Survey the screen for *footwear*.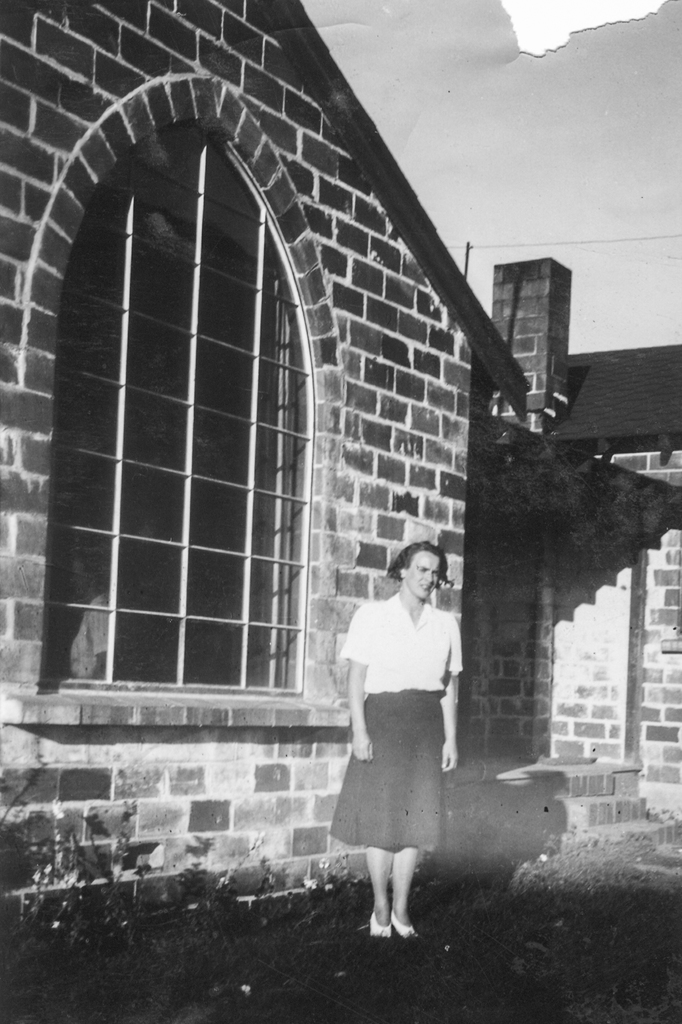
Survey found: {"x1": 388, "y1": 905, "x2": 418, "y2": 936}.
